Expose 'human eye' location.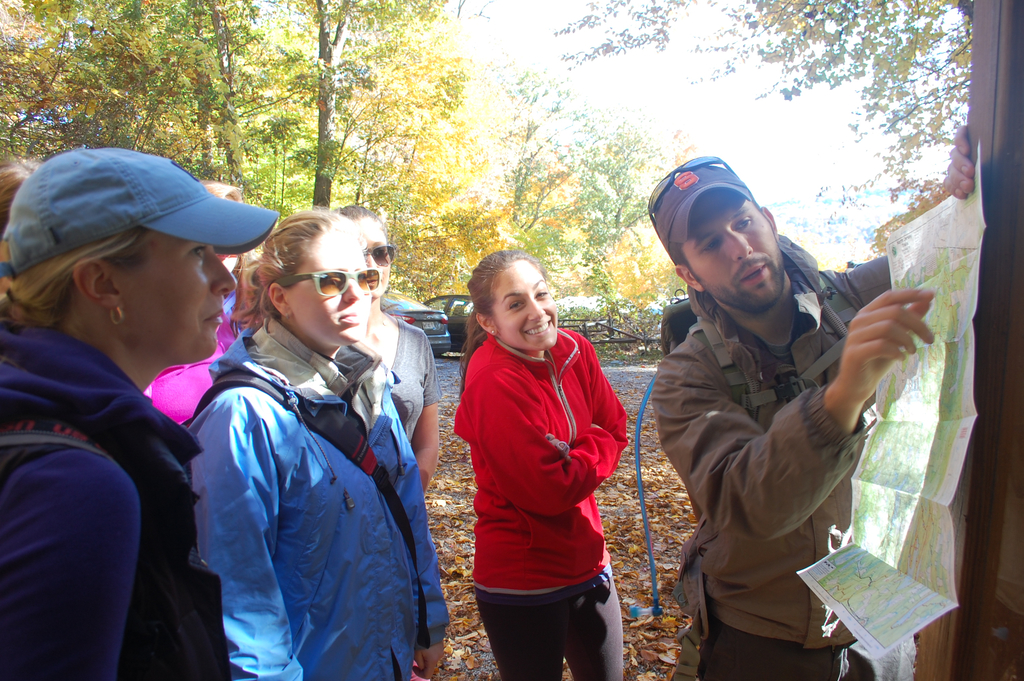
Exposed at left=733, top=213, right=753, bottom=229.
